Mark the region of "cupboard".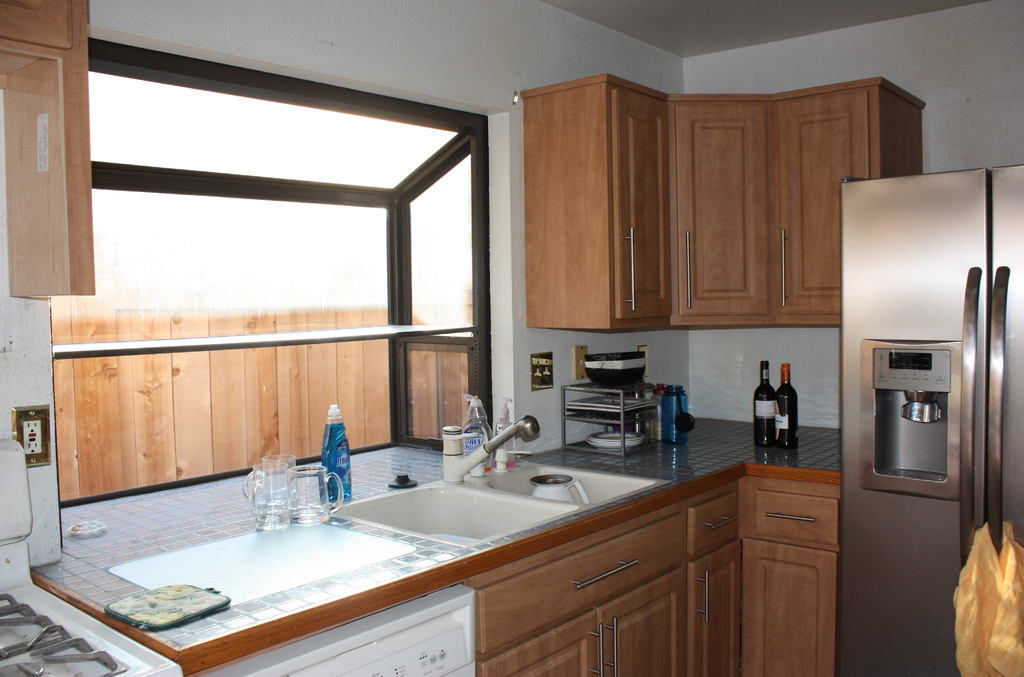
Region: bbox(517, 69, 881, 340).
